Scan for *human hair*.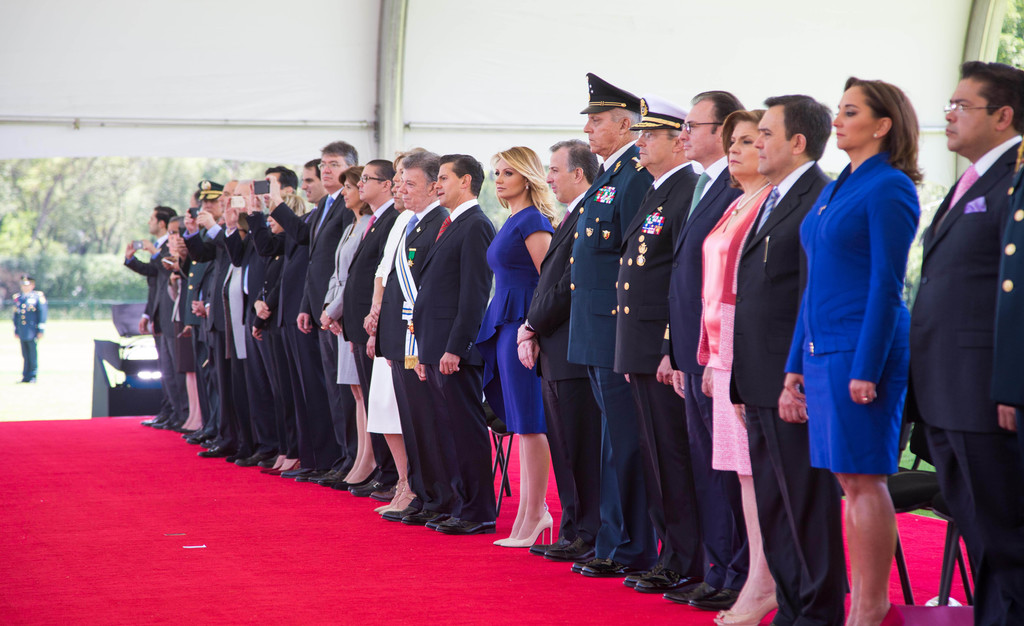
Scan result: bbox=[404, 148, 440, 184].
